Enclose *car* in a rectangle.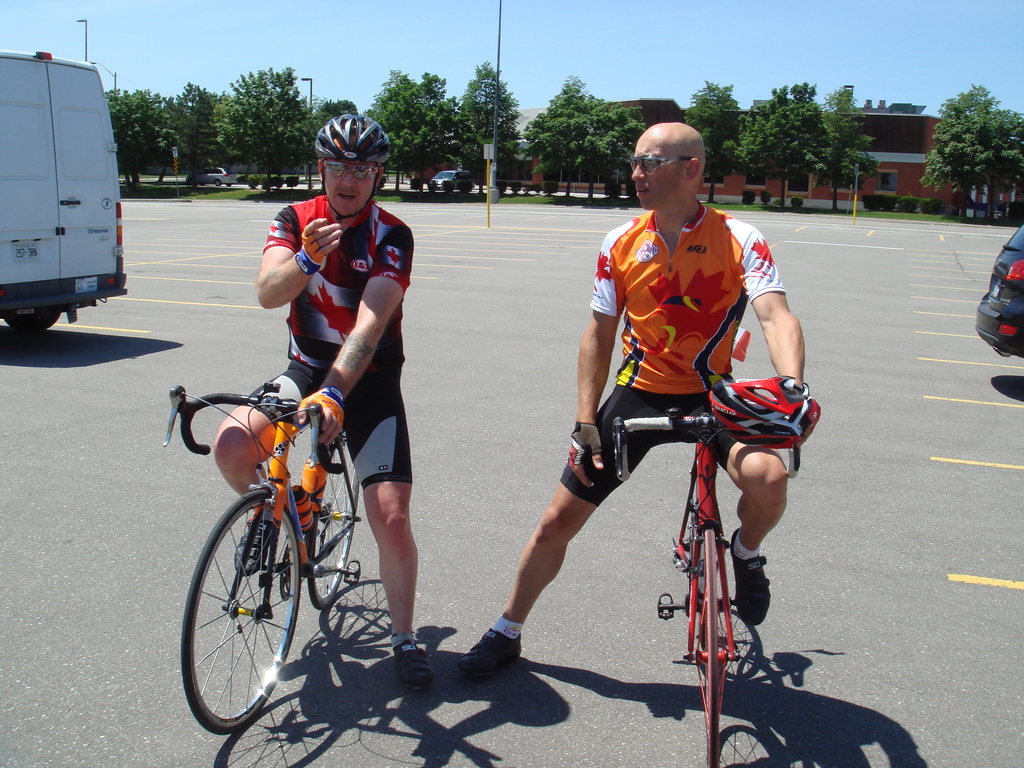
181 165 232 189.
